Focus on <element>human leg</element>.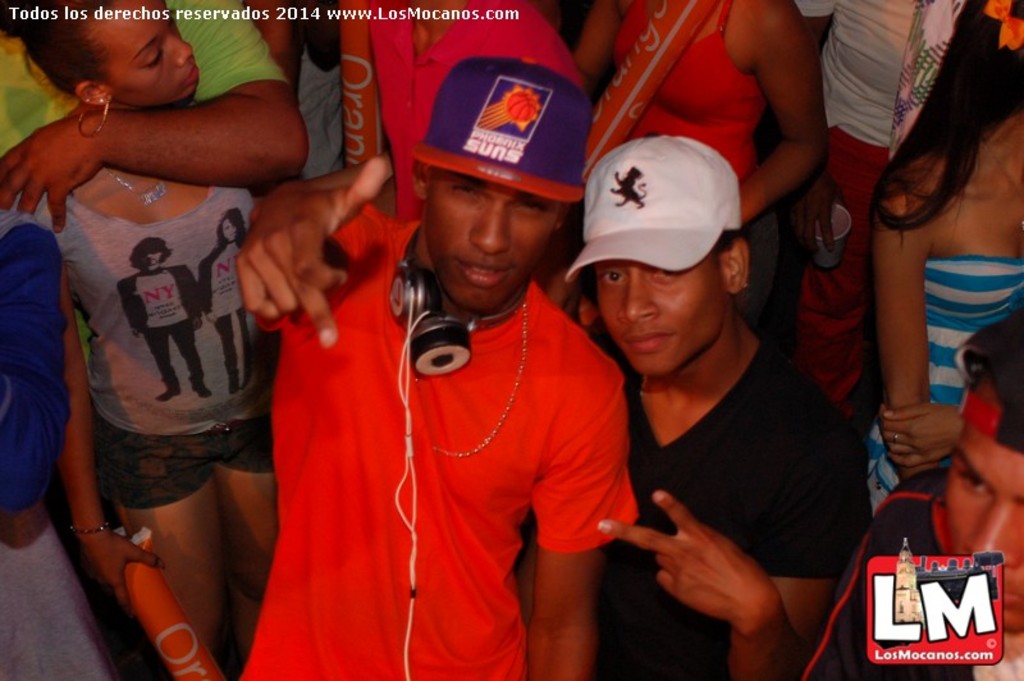
Focused at [left=152, top=330, right=172, bottom=399].
